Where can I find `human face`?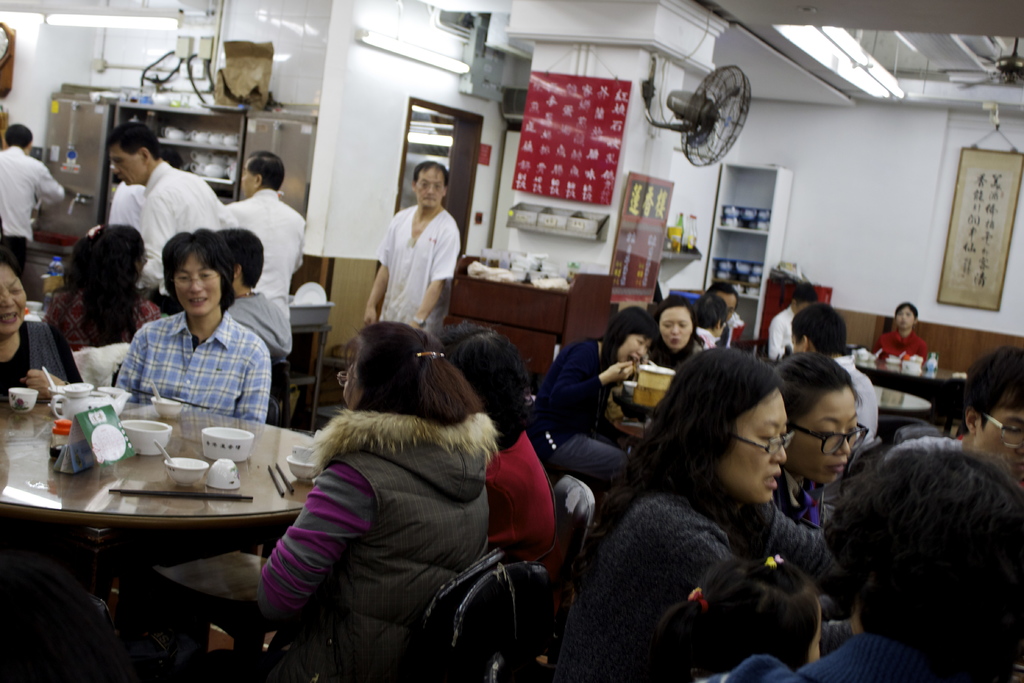
You can find it at 240,169,252,194.
